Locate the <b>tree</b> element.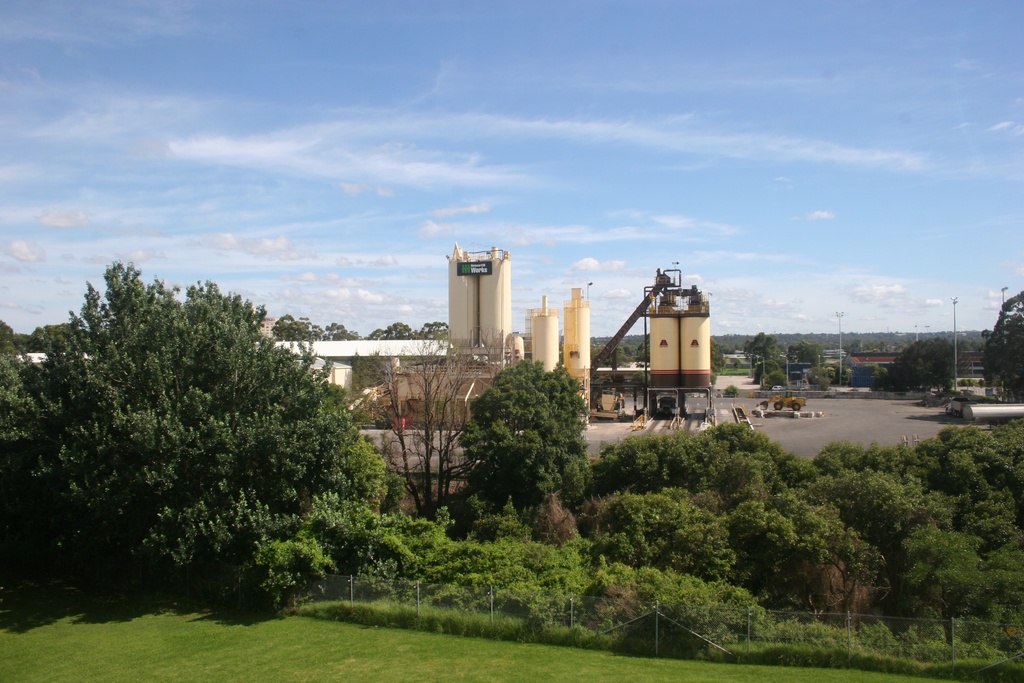
Element bbox: <bbox>0, 315, 21, 359</bbox>.
